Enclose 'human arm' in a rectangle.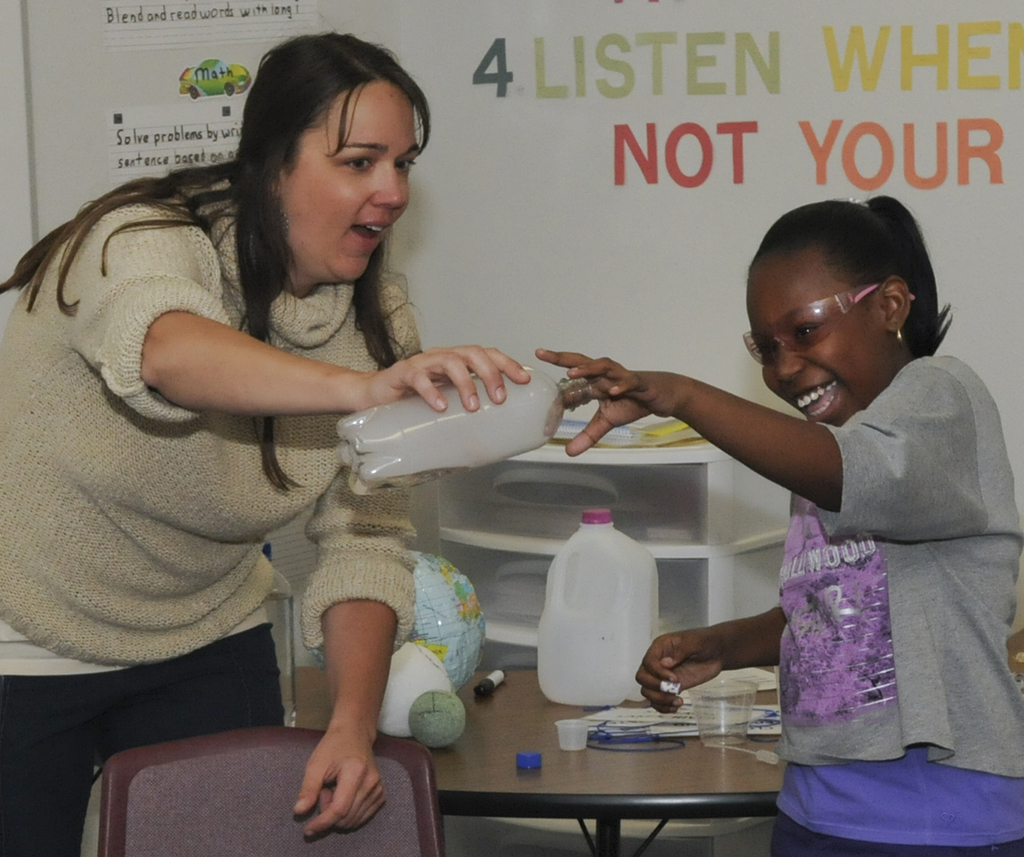
636:606:783:713.
